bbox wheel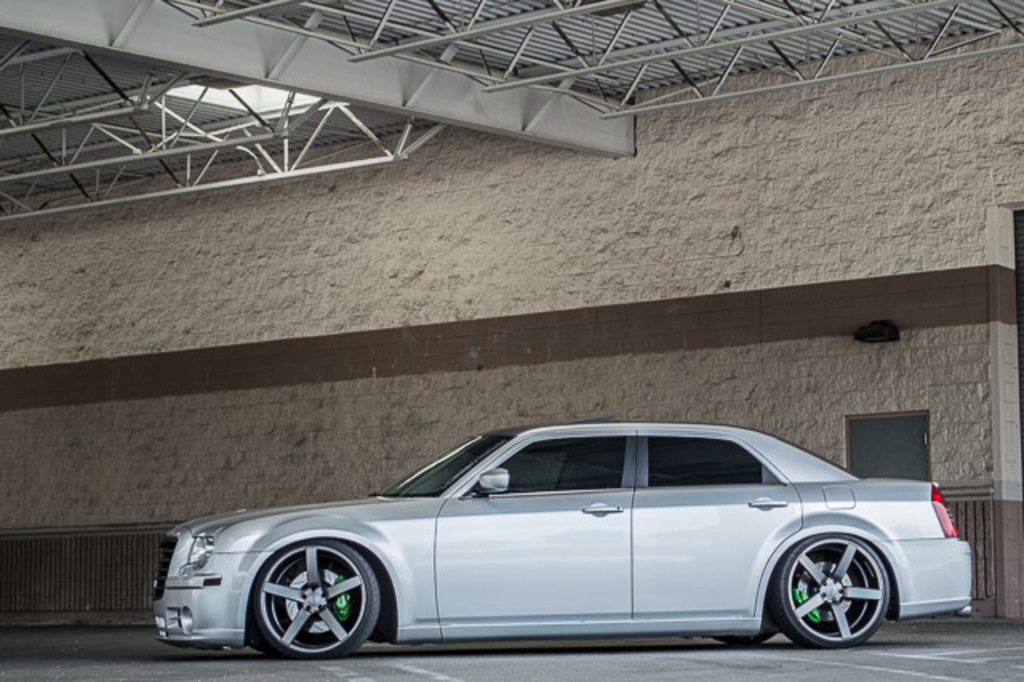
box(704, 631, 770, 650)
